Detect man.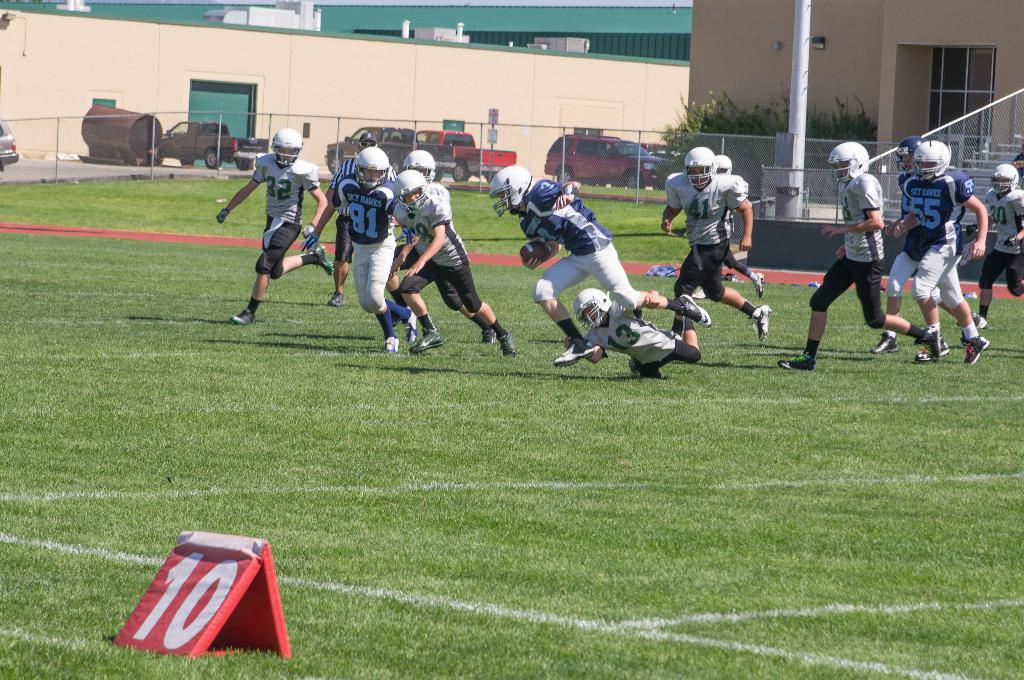
Detected at Rect(390, 178, 518, 350).
